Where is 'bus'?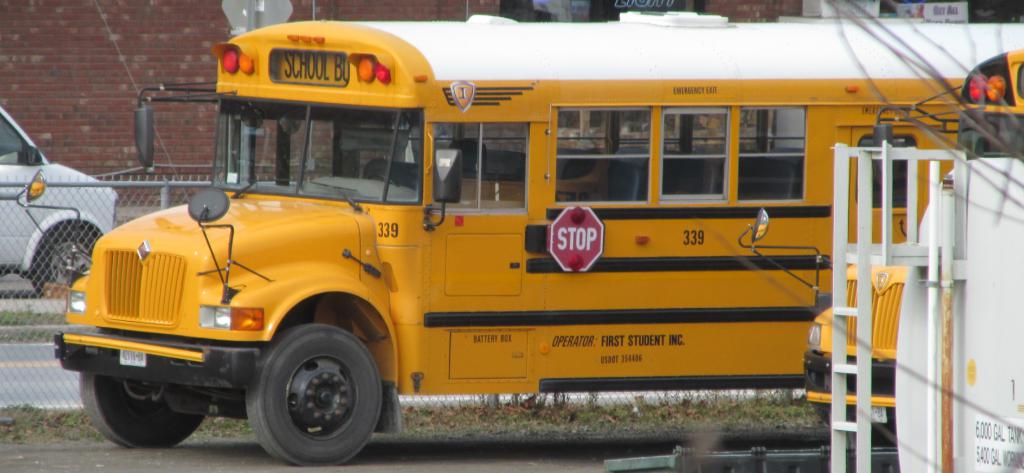
729 52 1023 440.
